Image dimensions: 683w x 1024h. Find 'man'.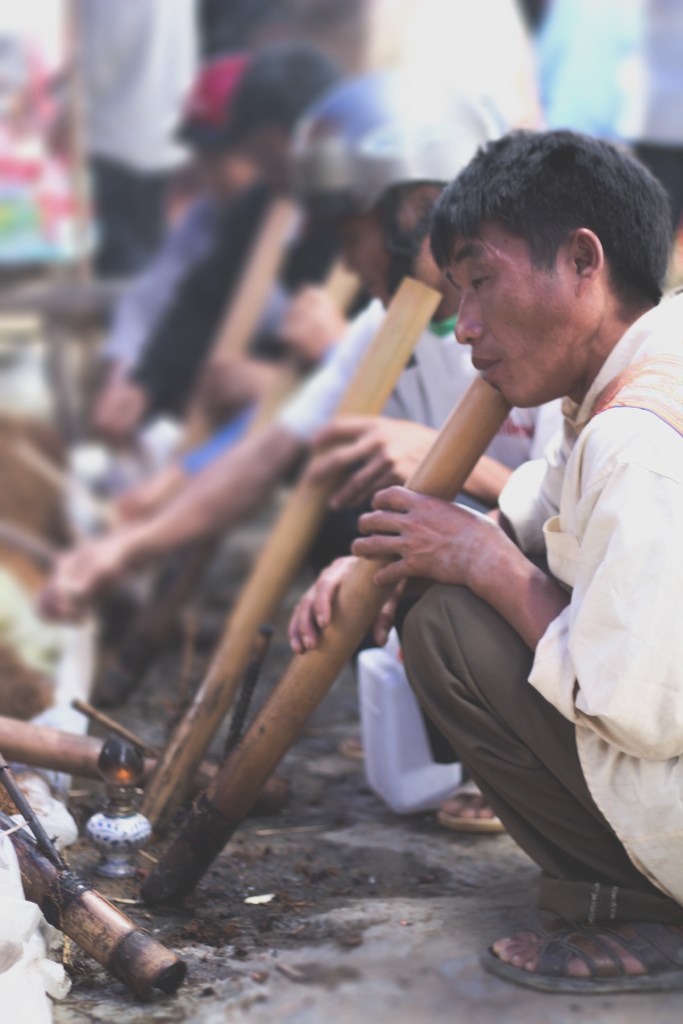
<bbox>92, 38, 382, 490</bbox>.
